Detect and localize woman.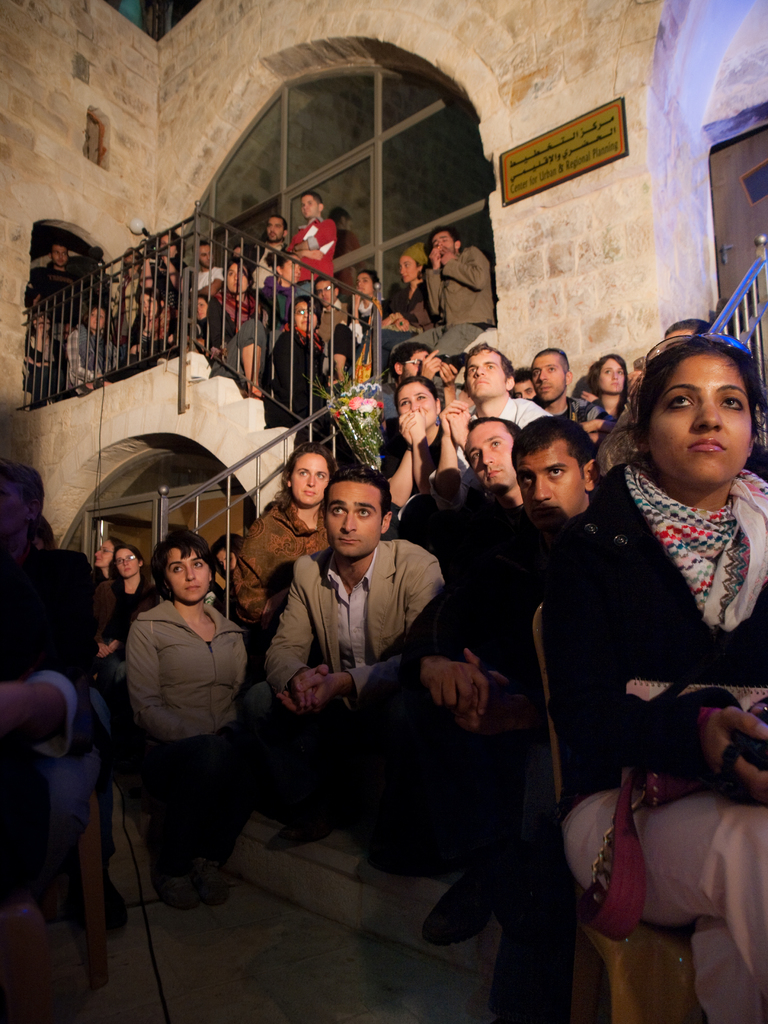
Localized at Rect(549, 333, 767, 1023).
